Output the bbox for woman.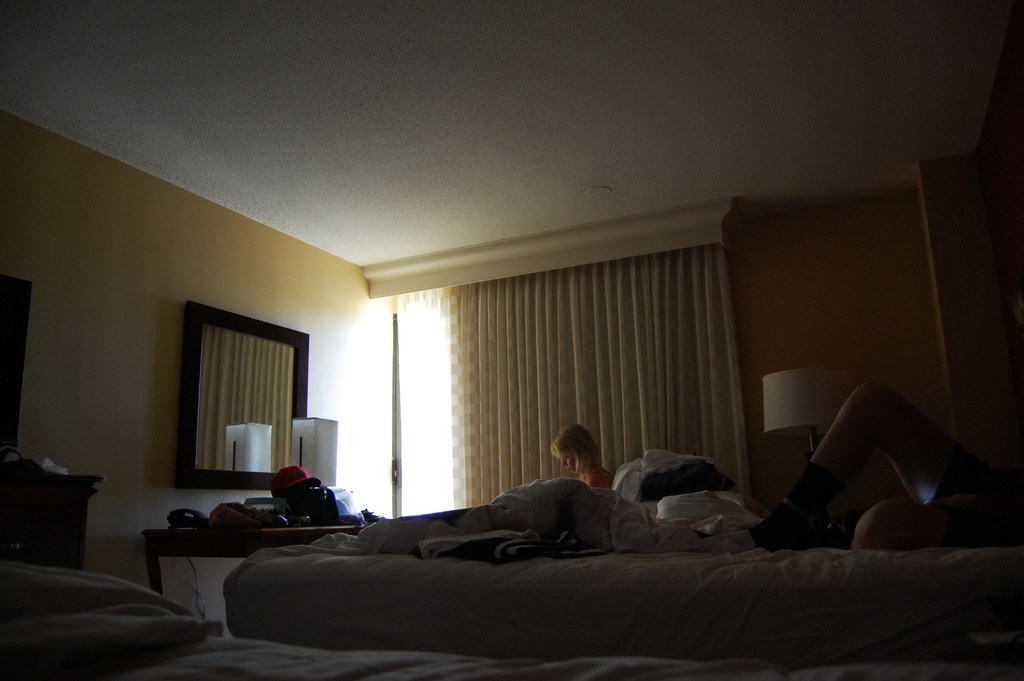
(753, 381, 1020, 548).
